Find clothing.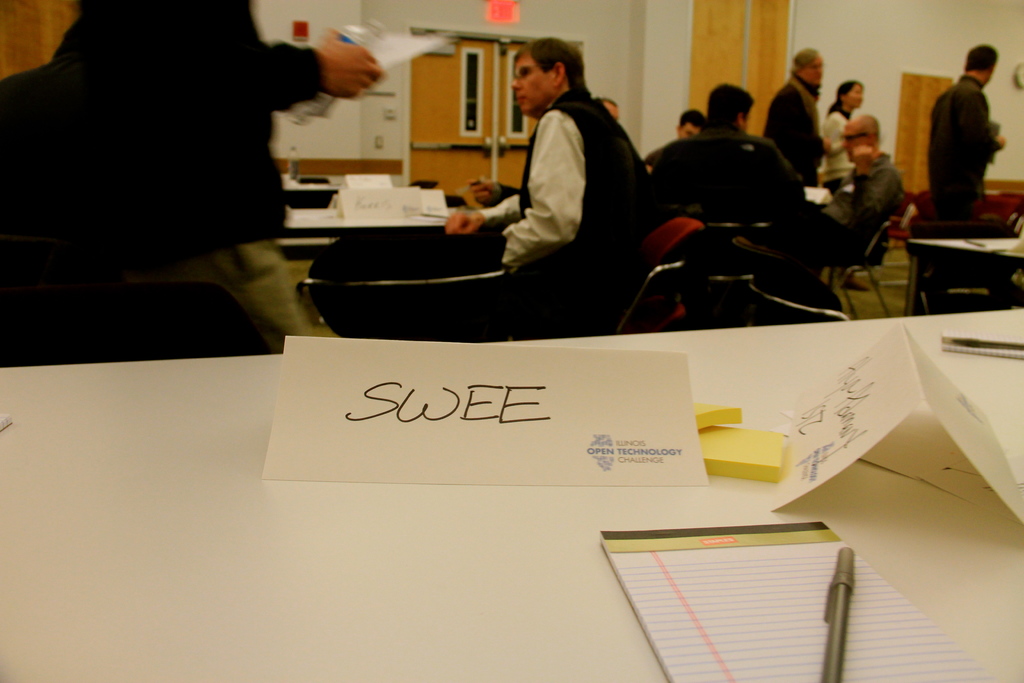
{"x1": 637, "y1": 118, "x2": 778, "y2": 226}.
